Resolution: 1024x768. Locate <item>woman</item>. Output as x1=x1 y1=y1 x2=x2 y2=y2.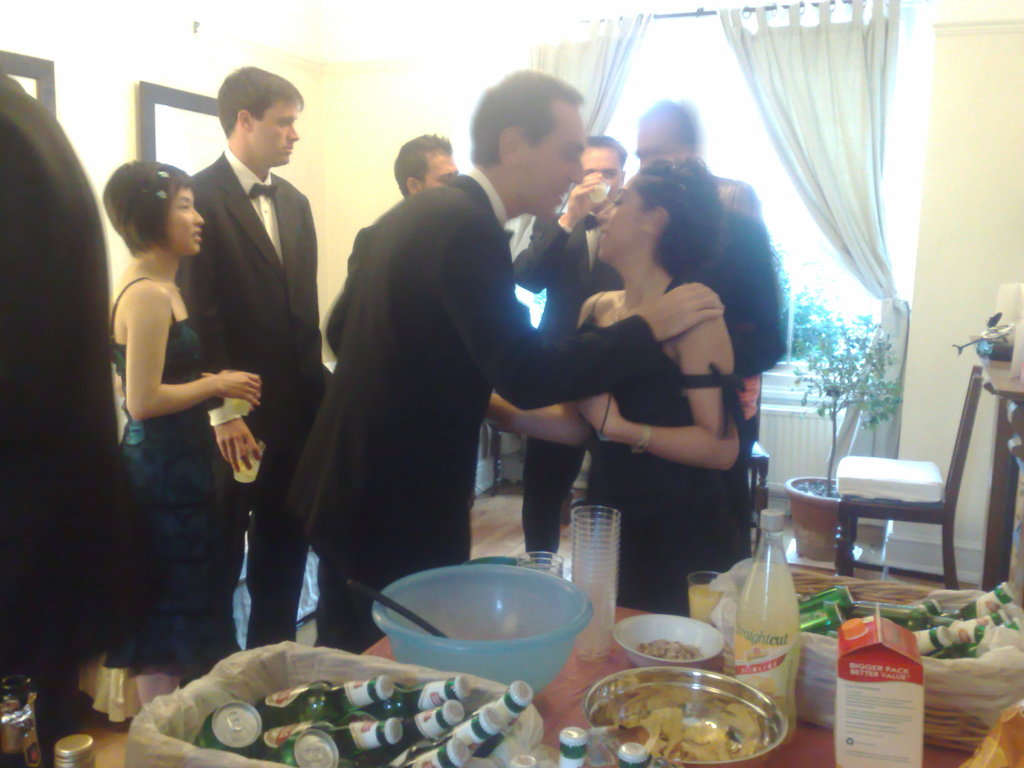
x1=109 y1=159 x2=268 y2=712.
